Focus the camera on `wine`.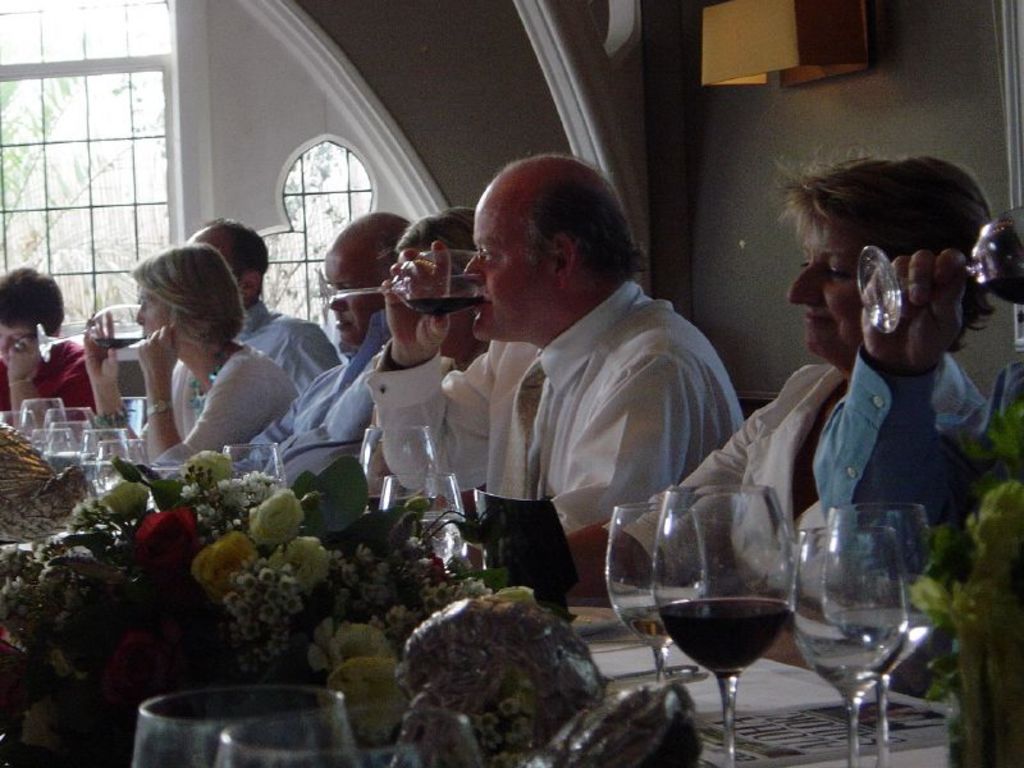
Focus region: 616/602/678/646.
